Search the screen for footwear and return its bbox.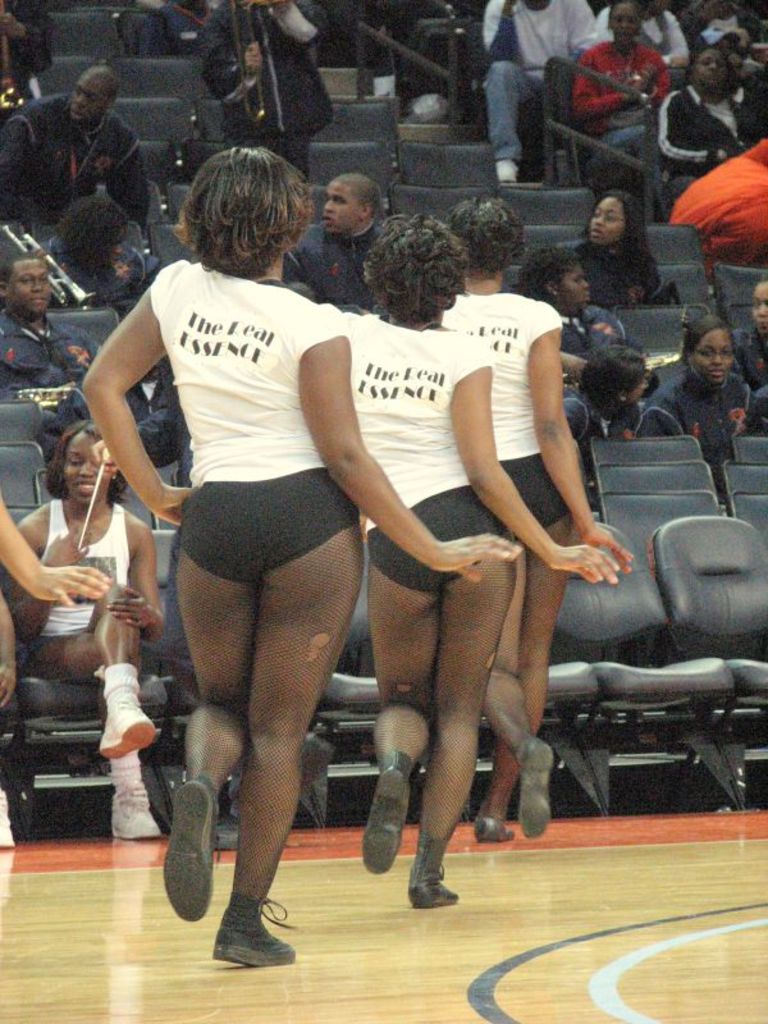
Found: locate(512, 730, 556, 845).
